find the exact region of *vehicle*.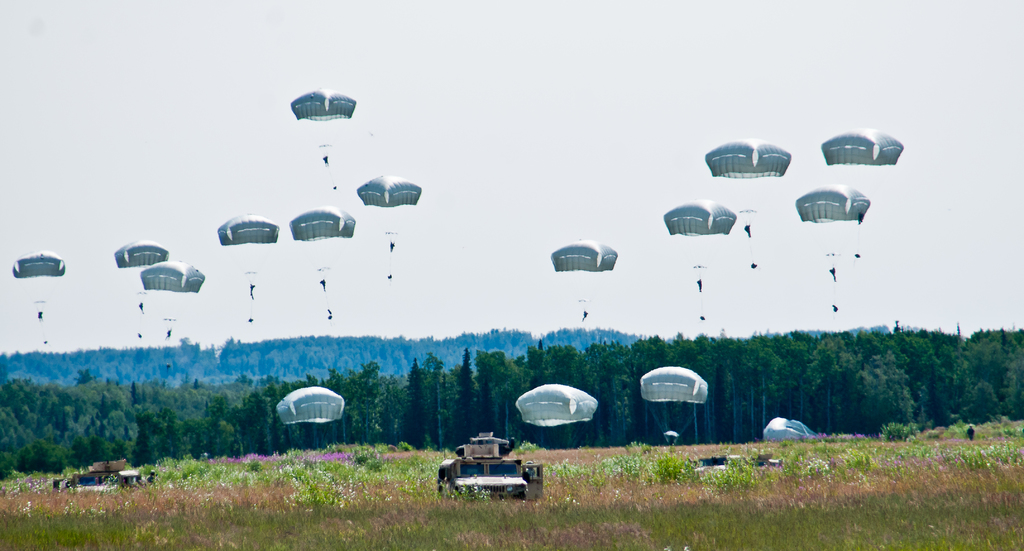
Exact region: Rect(518, 383, 596, 468).
